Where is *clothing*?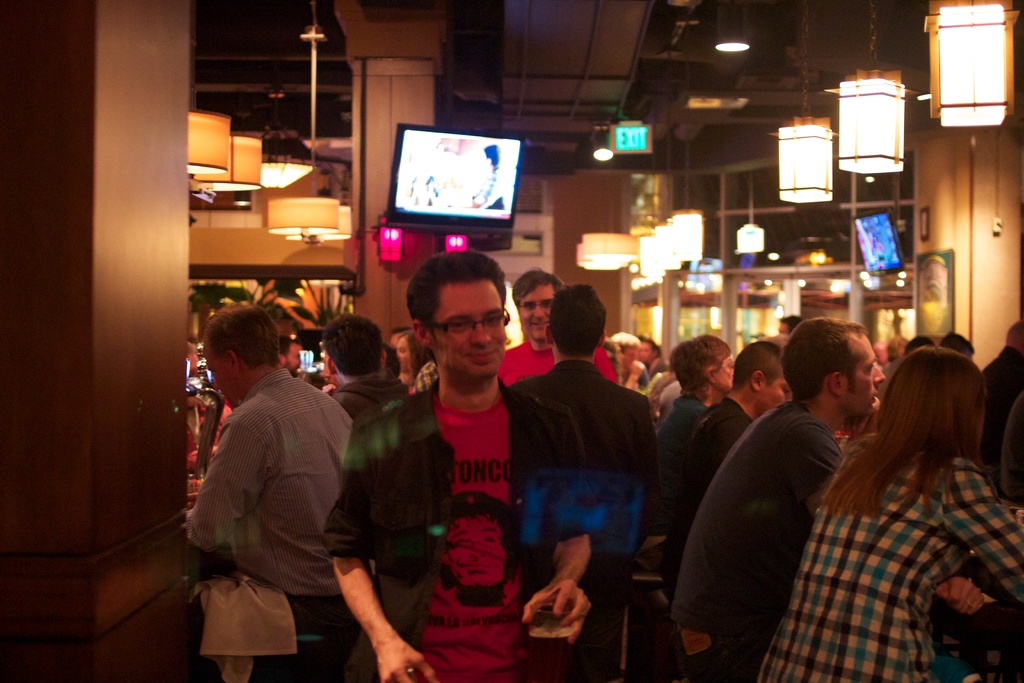
662 392 852 682.
